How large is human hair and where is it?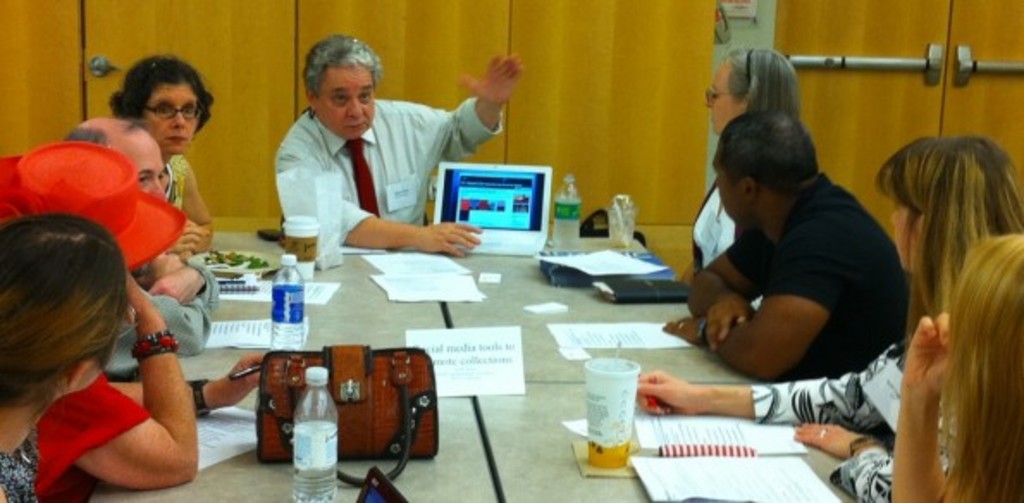
Bounding box: detection(298, 33, 382, 102).
